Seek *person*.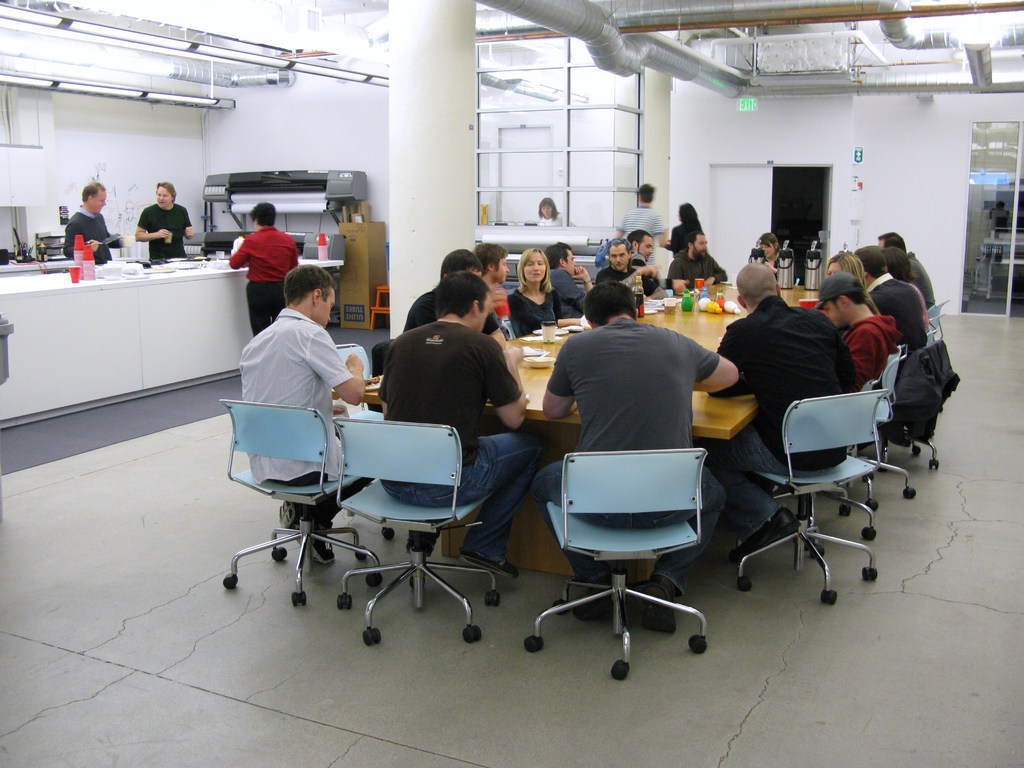
l=537, t=196, r=577, b=228.
